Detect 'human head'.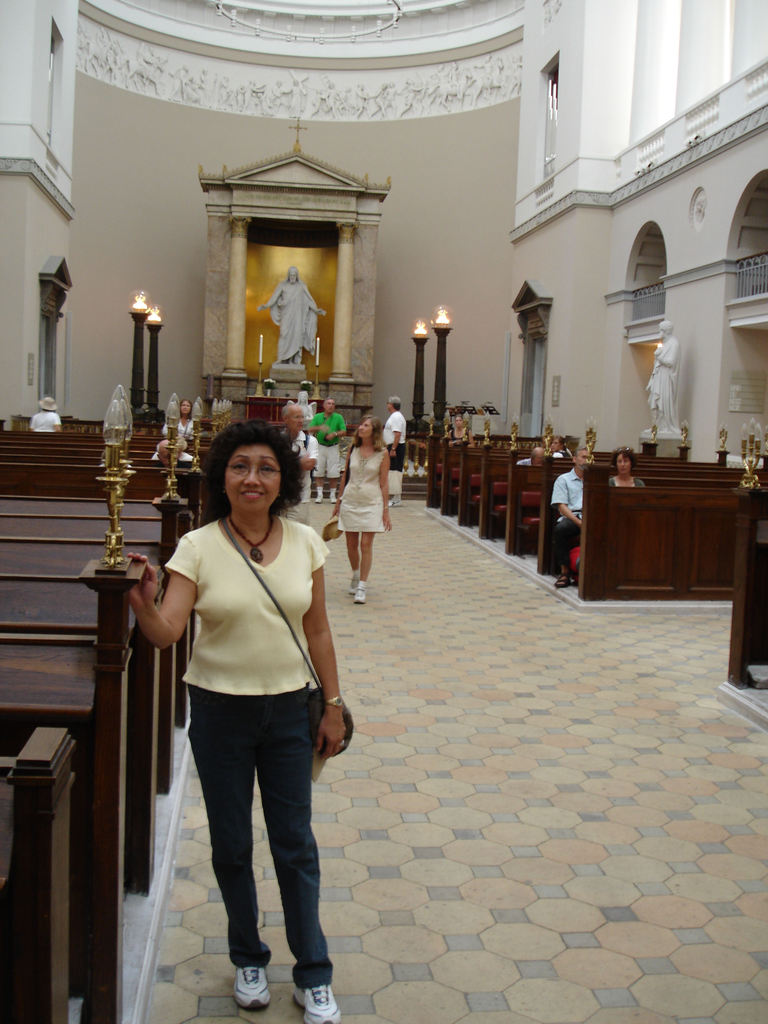
Detected at 387:393:404:410.
